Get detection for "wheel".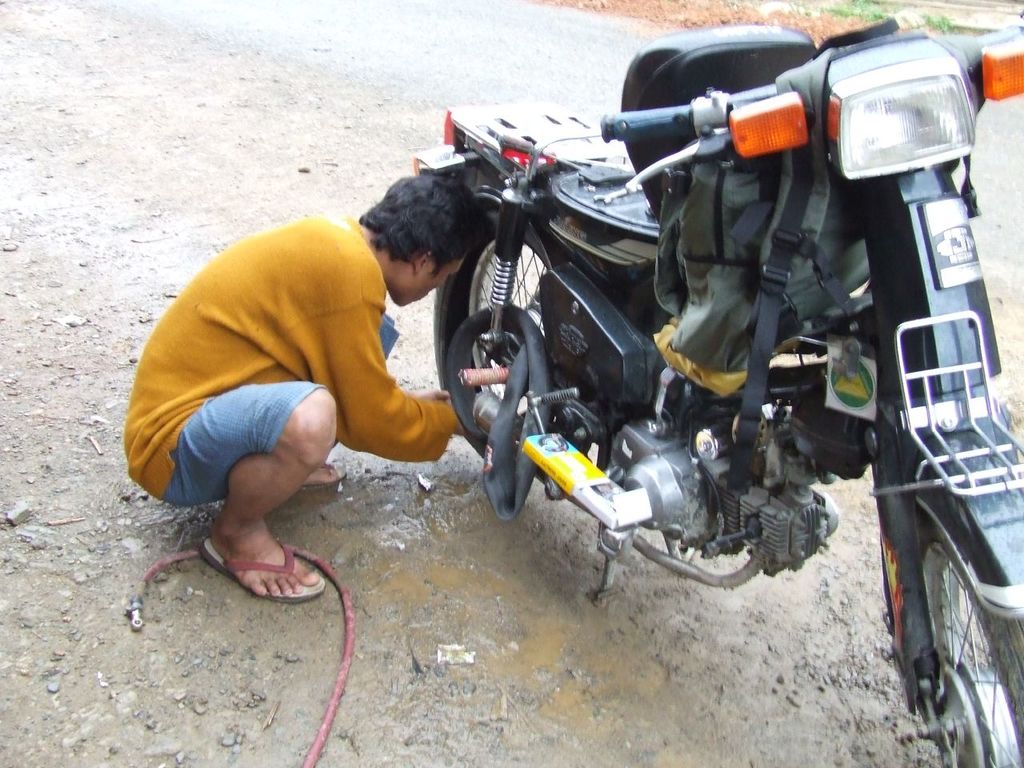
Detection: detection(448, 303, 554, 521).
